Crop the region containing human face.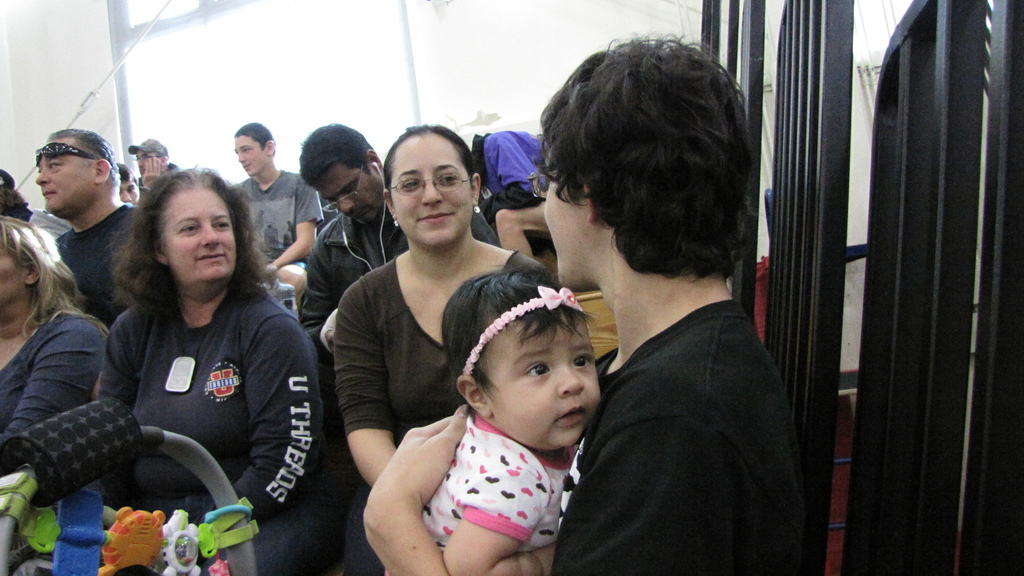
Crop region: (486, 323, 602, 460).
